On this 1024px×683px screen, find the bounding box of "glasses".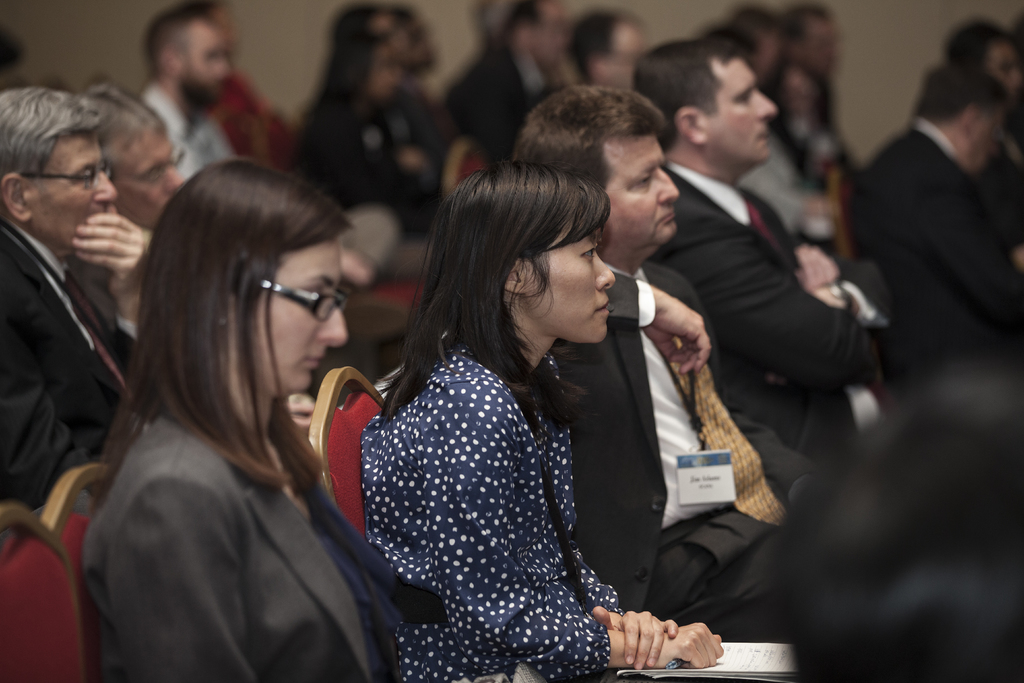
Bounding box: <box>20,161,113,193</box>.
